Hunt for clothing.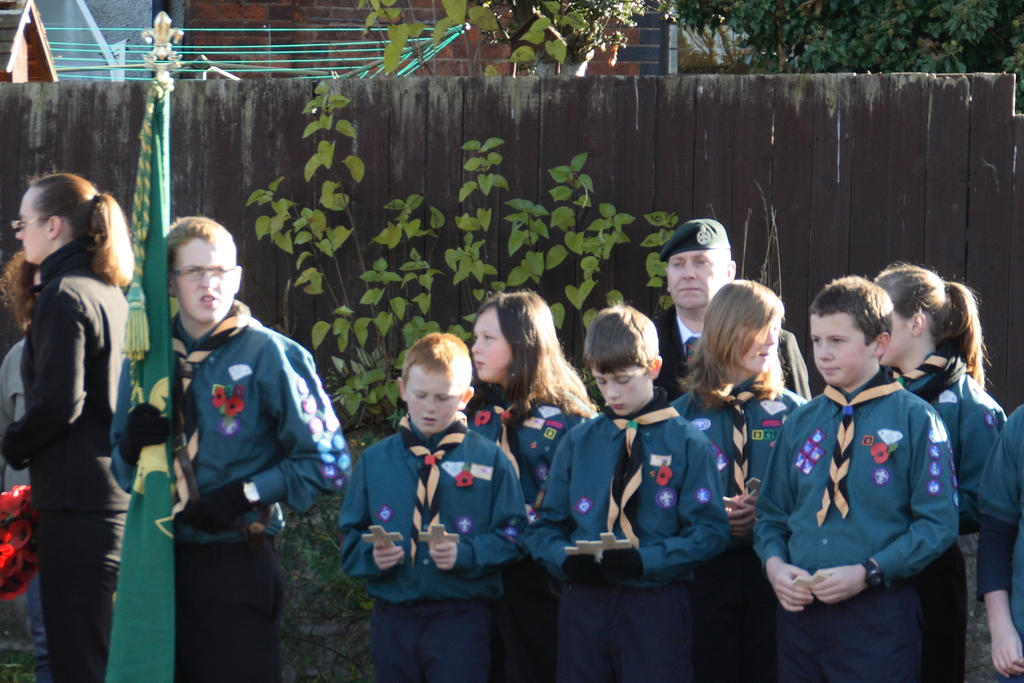
Hunted down at select_region(333, 415, 529, 682).
